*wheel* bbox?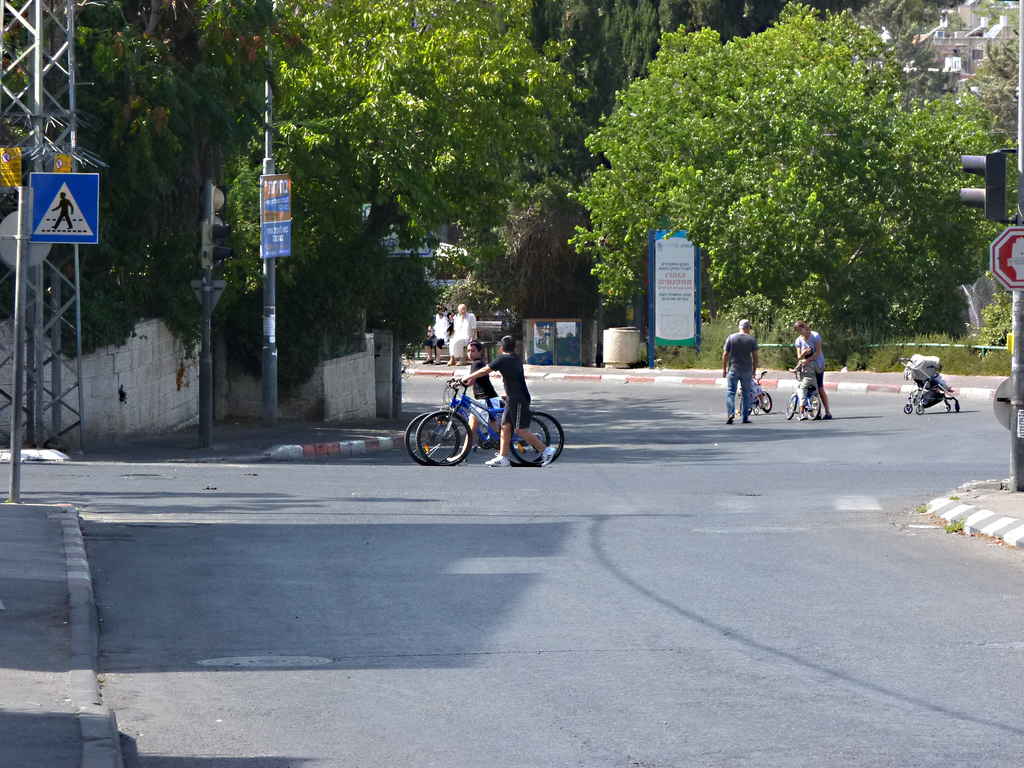
bbox=[406, 413, 465, 460]
